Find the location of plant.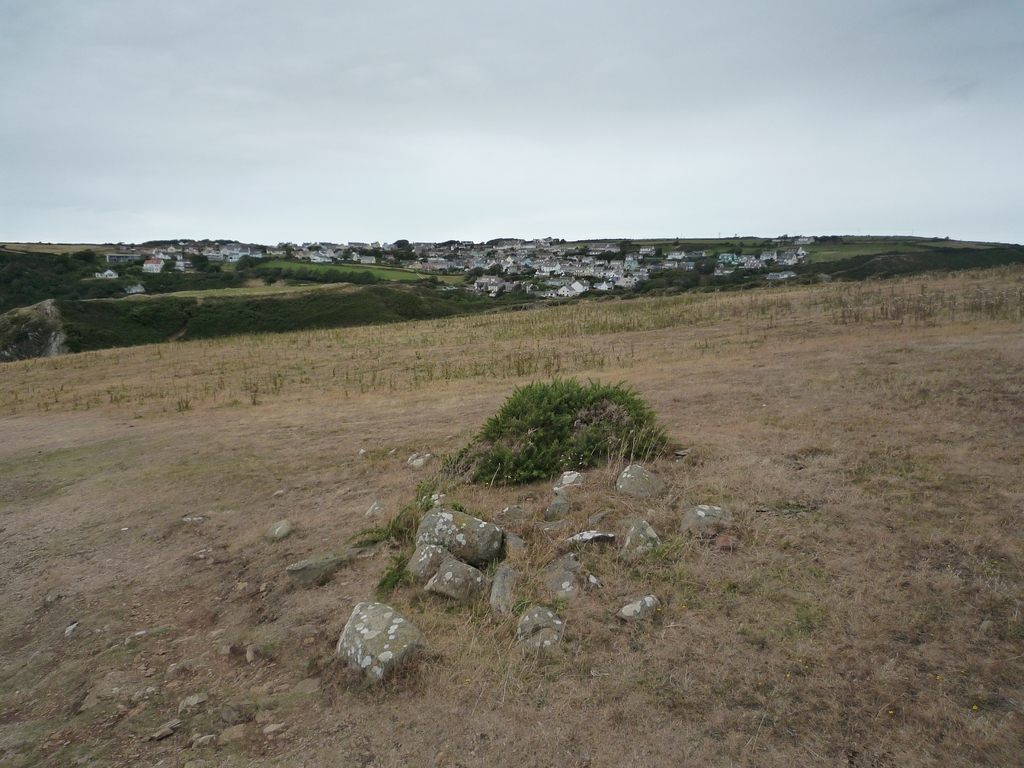
Location: [787, 228, 1022, 285].
